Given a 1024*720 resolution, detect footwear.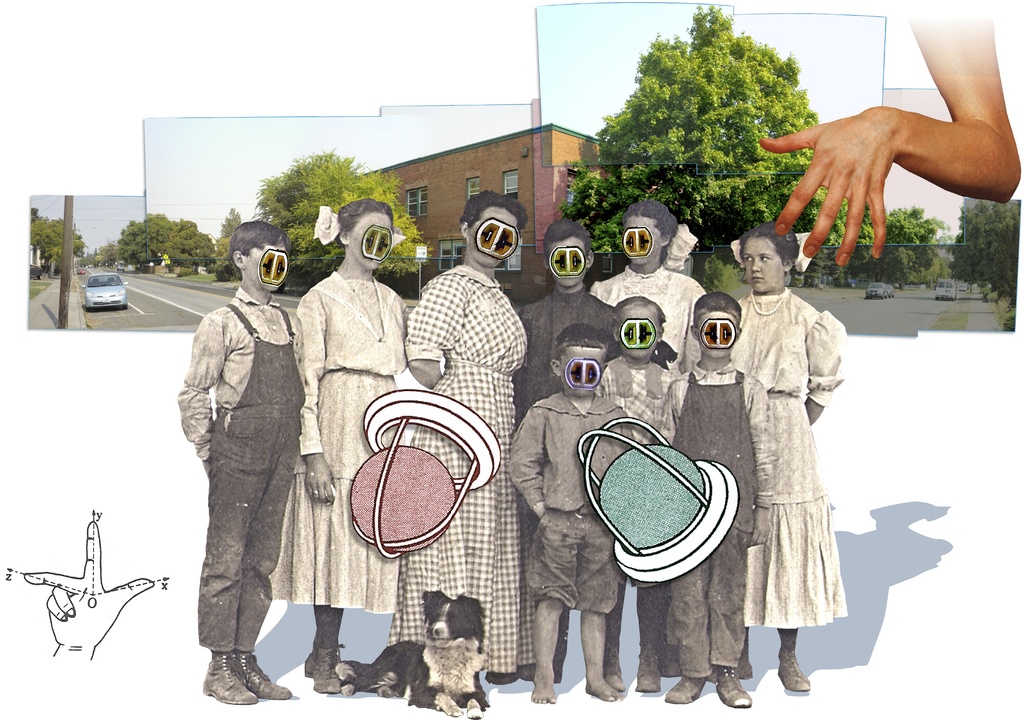
bbox(316, 642, 345, 700).
